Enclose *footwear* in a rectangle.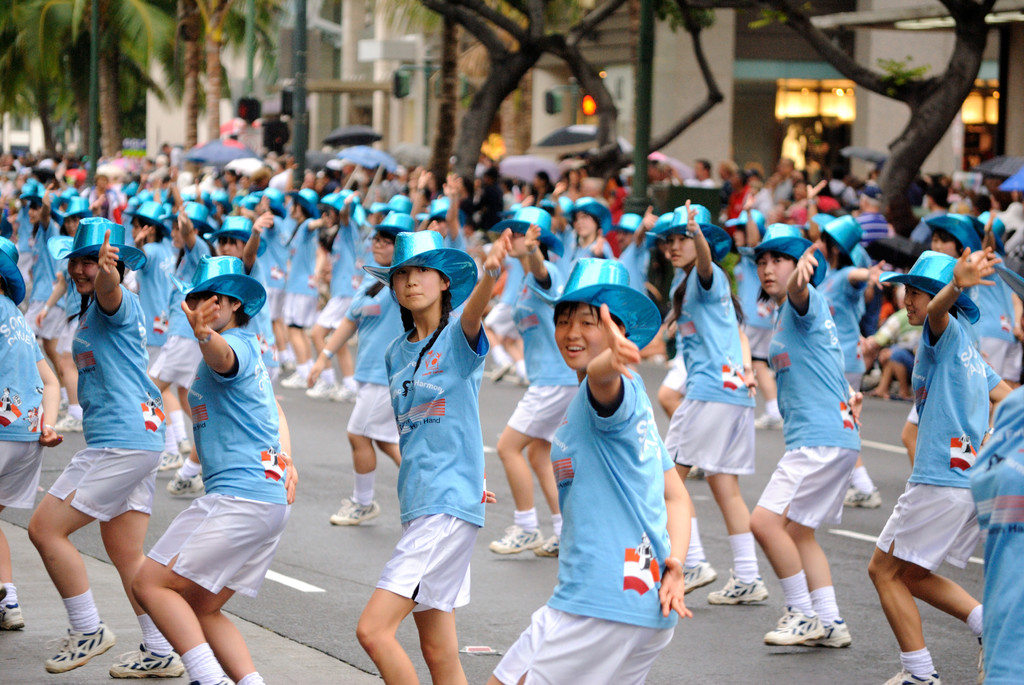
detection(108, 644, 182, 675).
